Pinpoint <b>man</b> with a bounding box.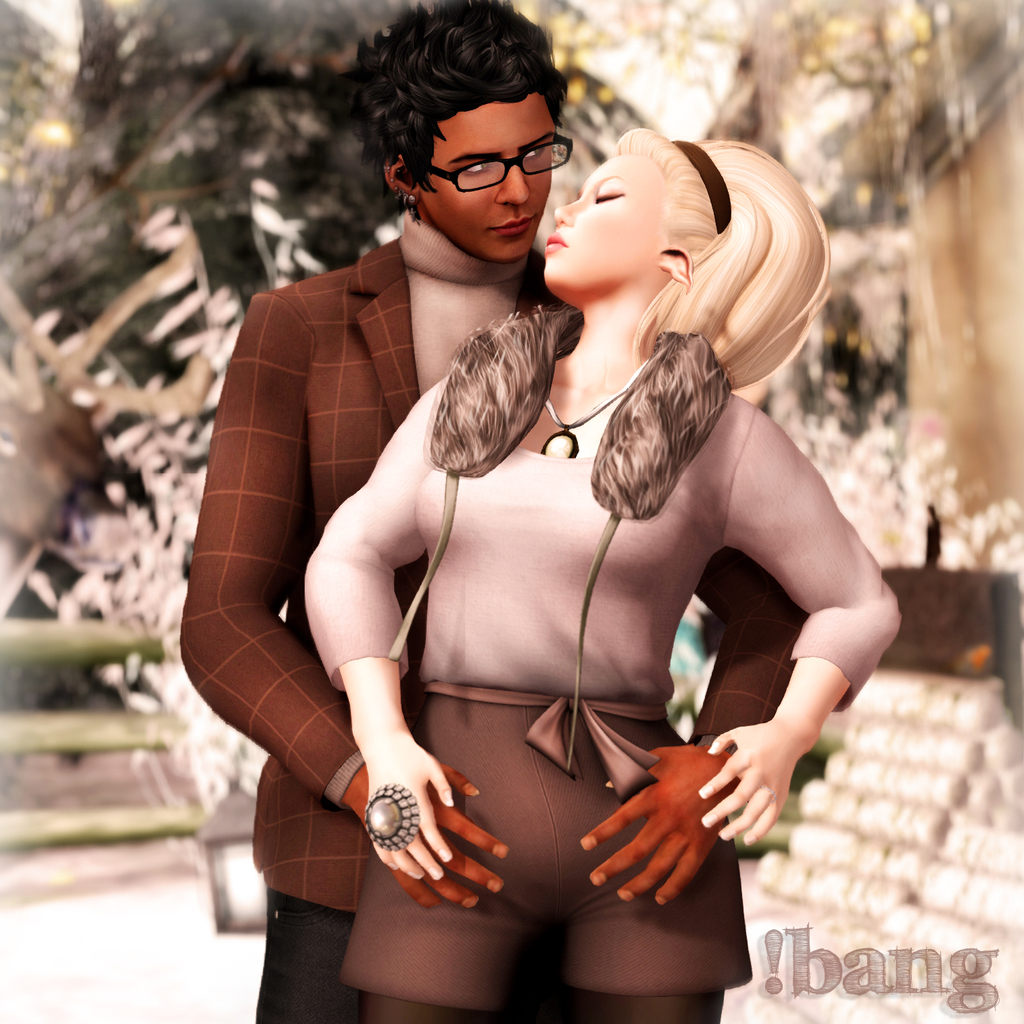
<region>181, 2, 808, 1023</region>.
